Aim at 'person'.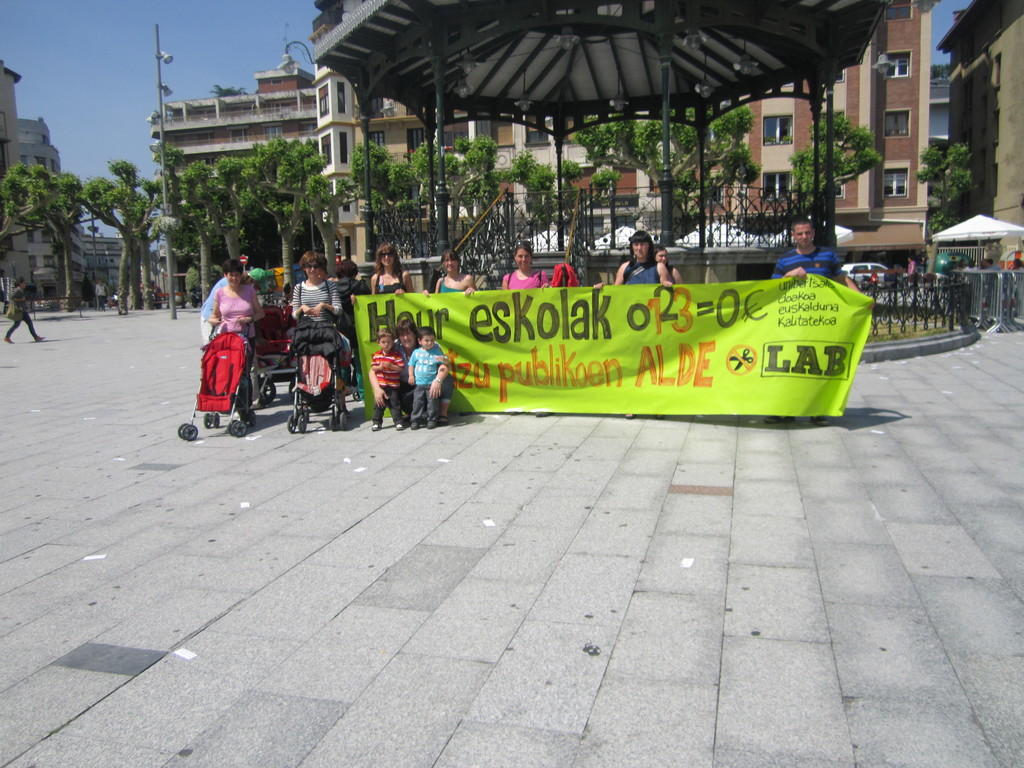
Aimed at BBox(420, 247, 473, 294).
